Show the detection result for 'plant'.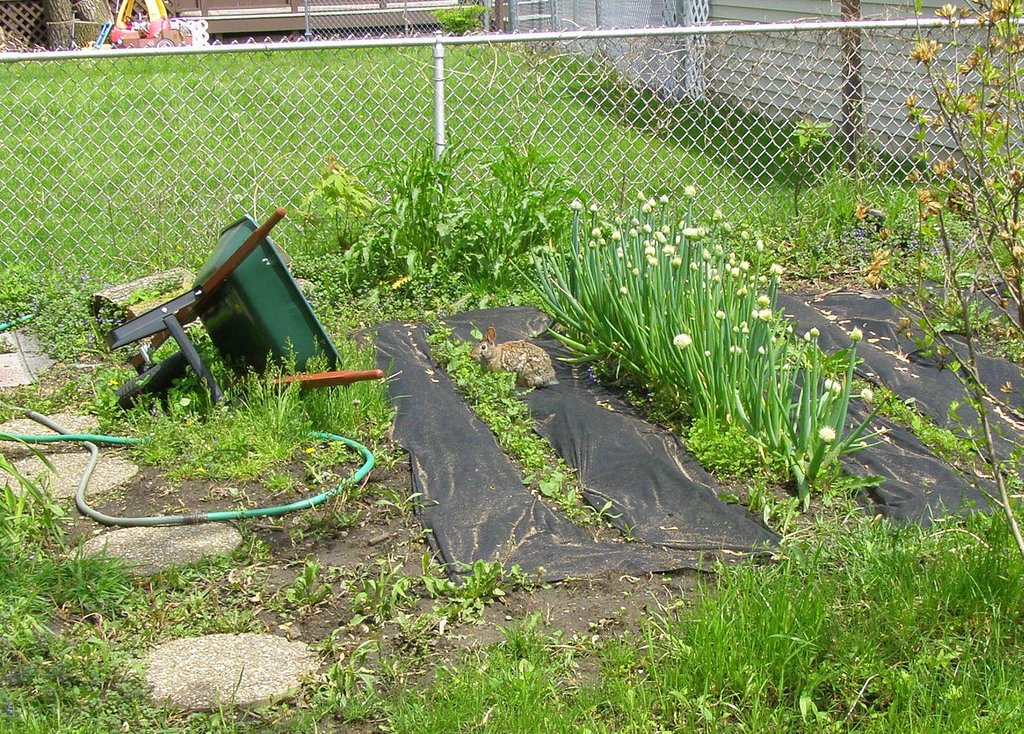
bbox=[850, 172, 1023, 564].
